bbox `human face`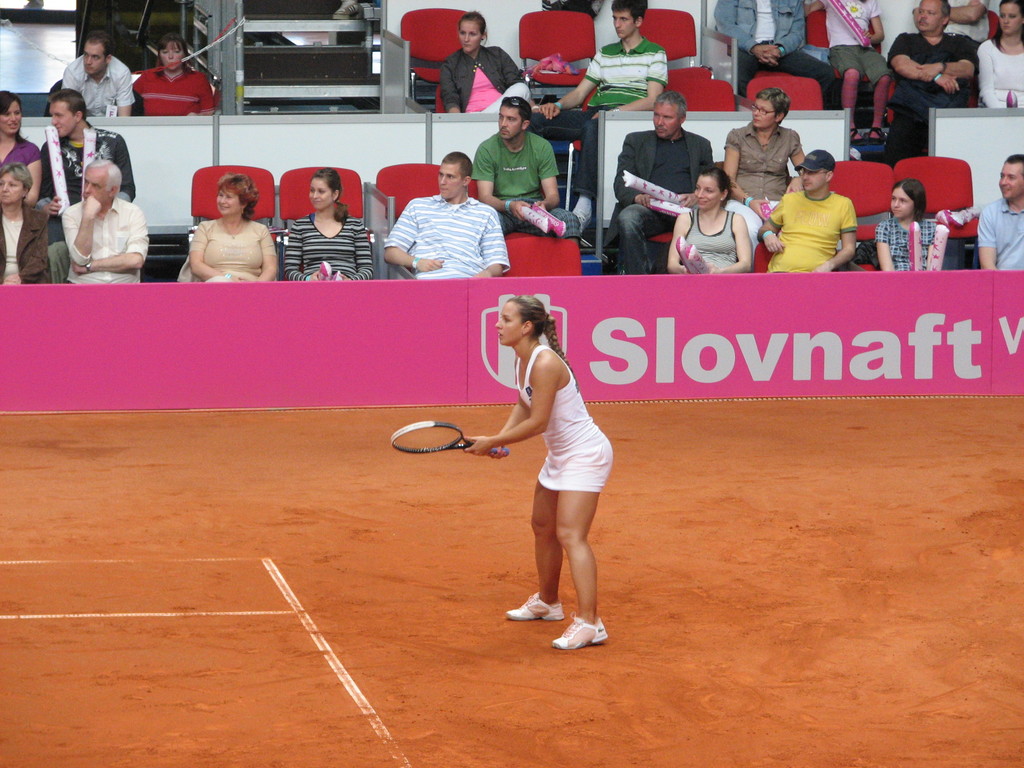
{"x1": 696, "y1": 175, "x2": 720, "y2": 215}
